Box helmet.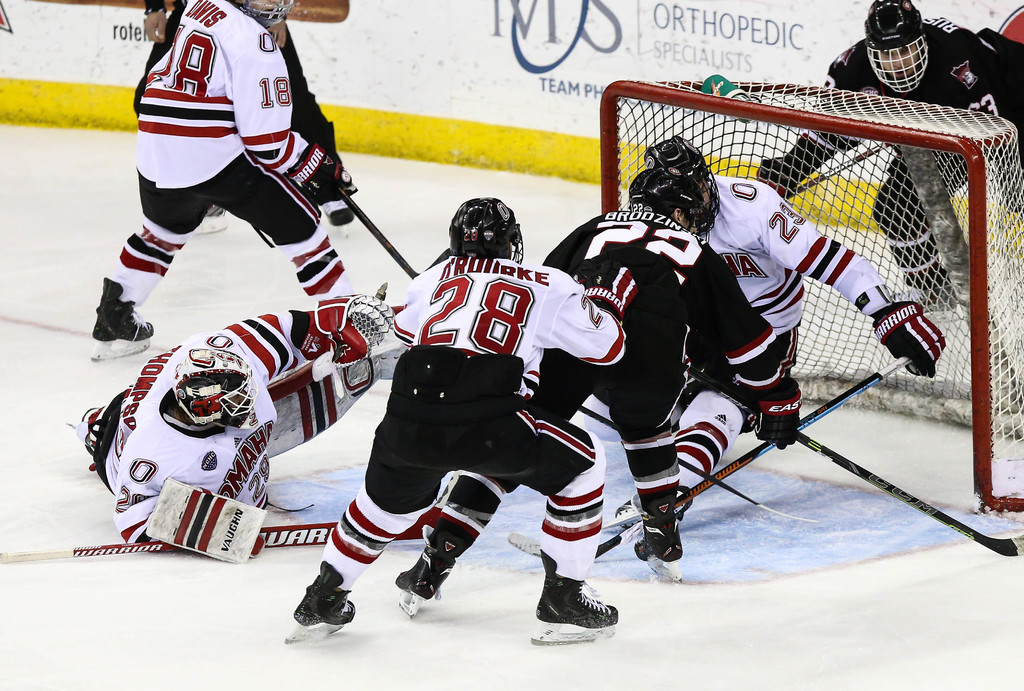
<region>865, 0, 927, 93</region>.
